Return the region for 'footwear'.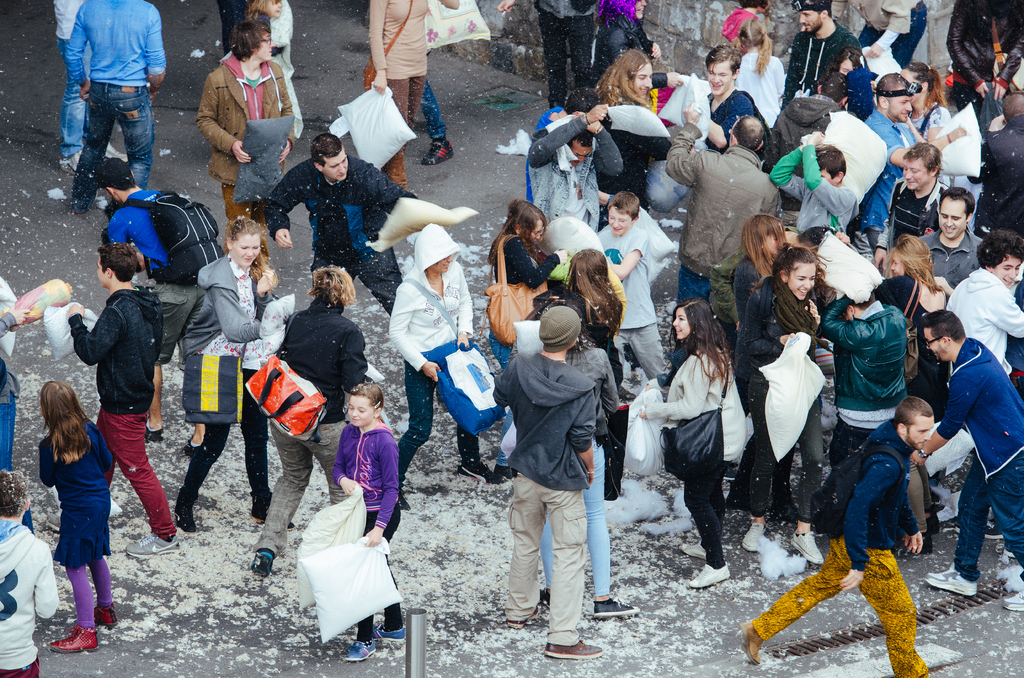
bbox(543, 636, 602, 659).
